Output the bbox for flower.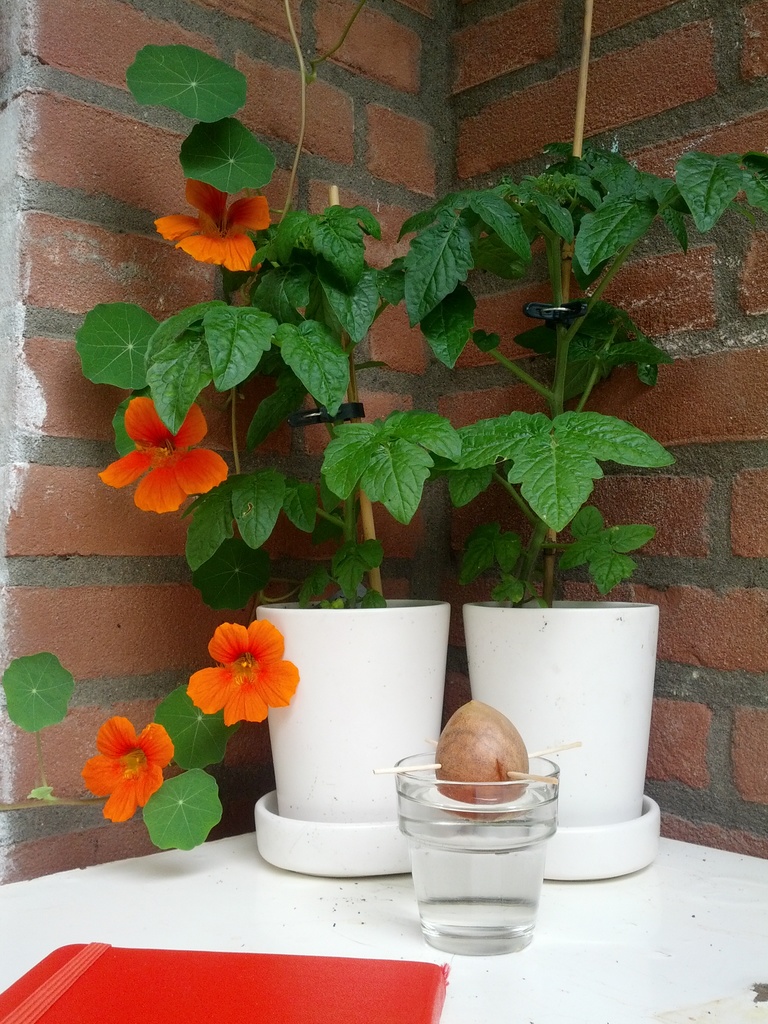
BBox(149, 177, 271, 266).
